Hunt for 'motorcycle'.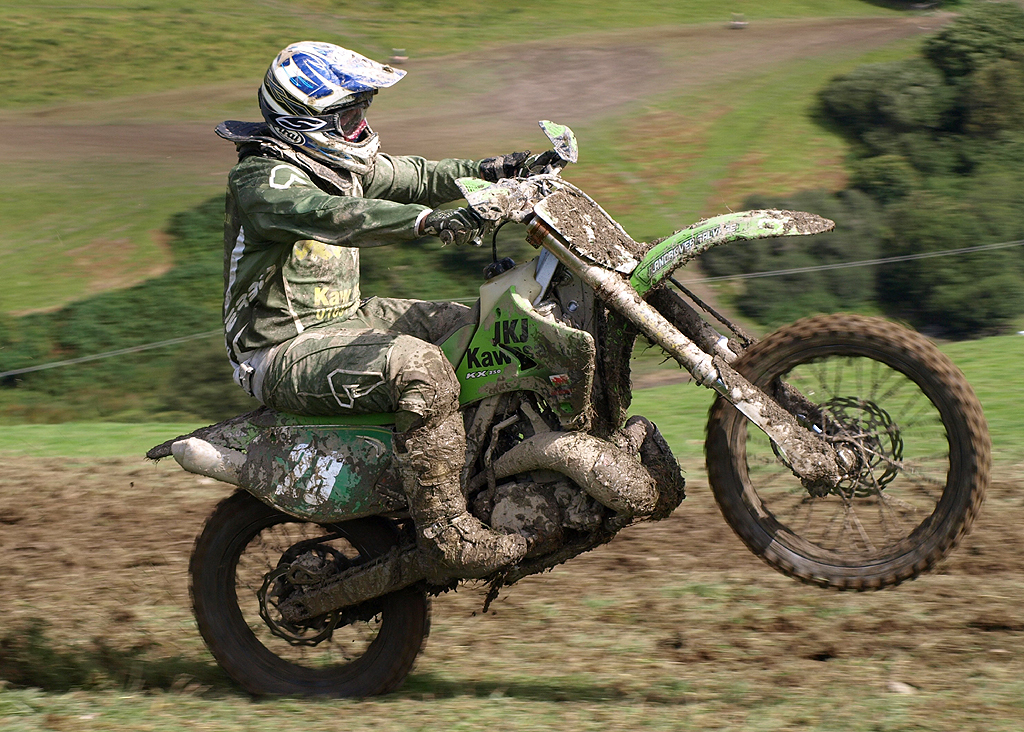
Hunted down at {"x1": 146, "y1": 119, "x2": 993, "y2": 703}.
